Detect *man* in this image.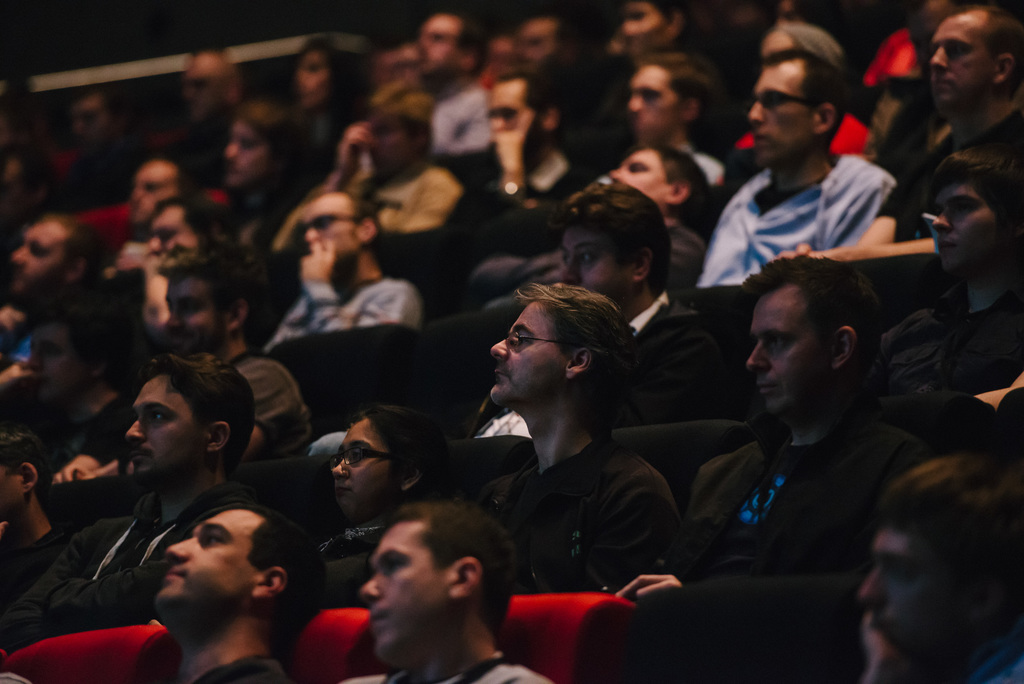
Detection: <region>0, 209, 118, 381</region>.
